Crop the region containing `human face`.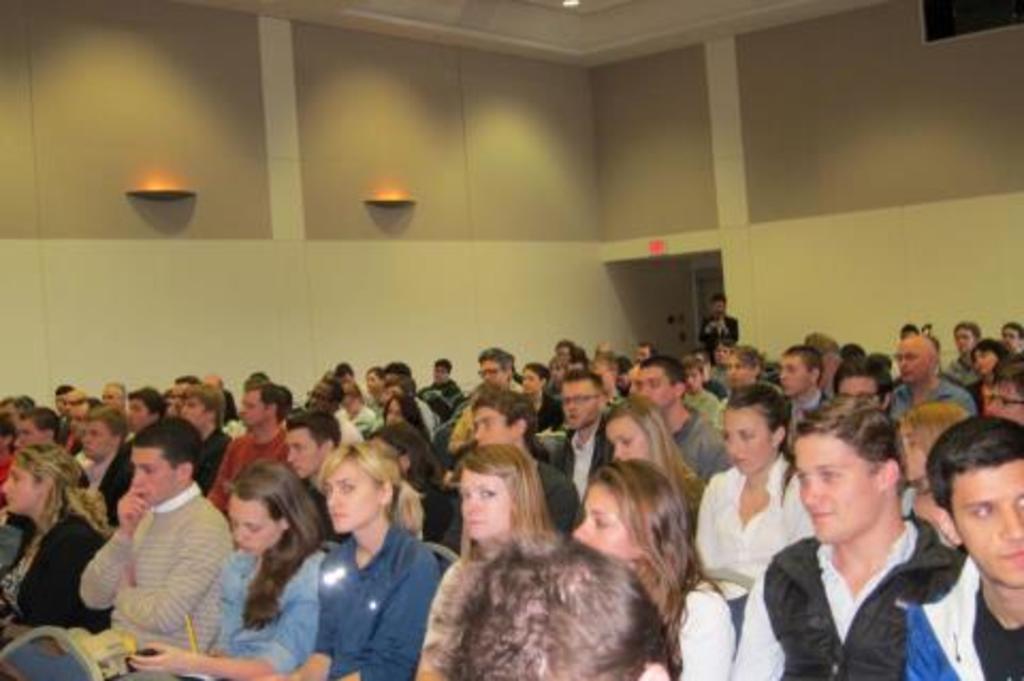
Crop region: pyautogui.locateOnScreen(465, 476, 512, 544).
